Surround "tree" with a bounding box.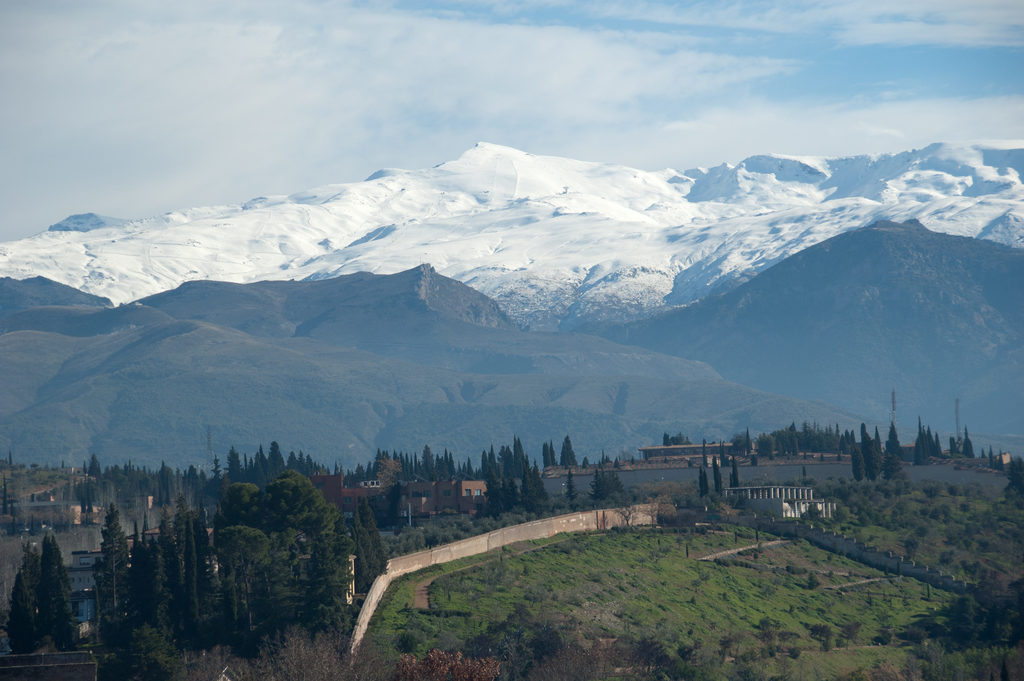
bbox(697, 525, 708, 538).
